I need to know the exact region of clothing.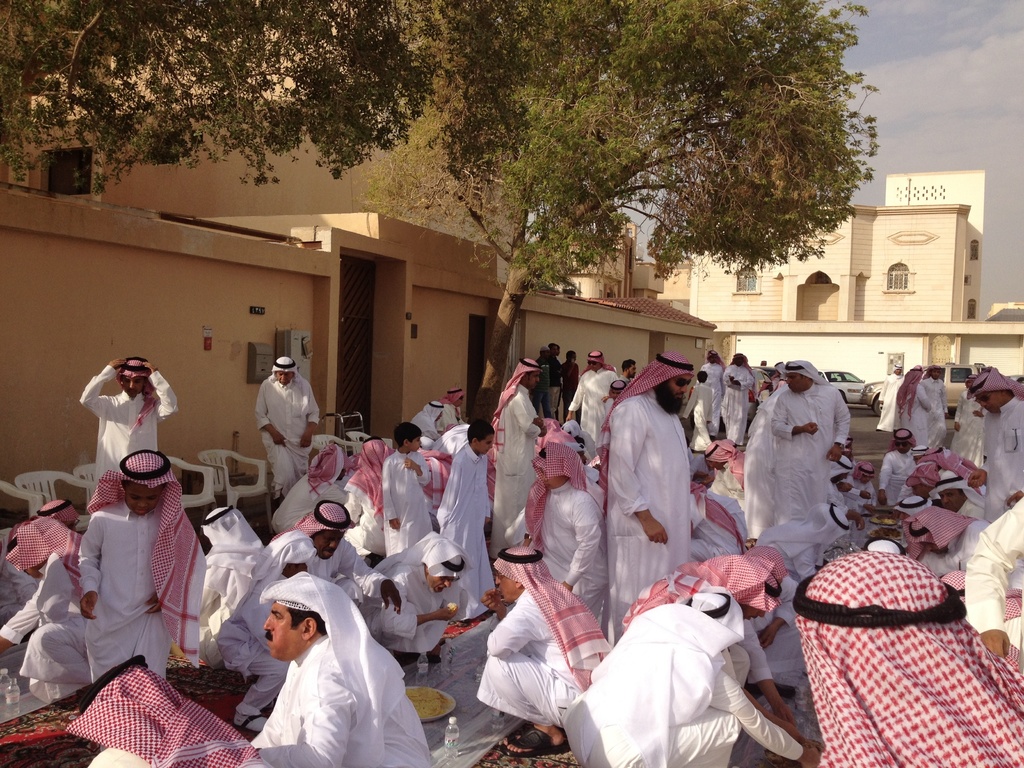
Region: (83, 504, 209, 680).
